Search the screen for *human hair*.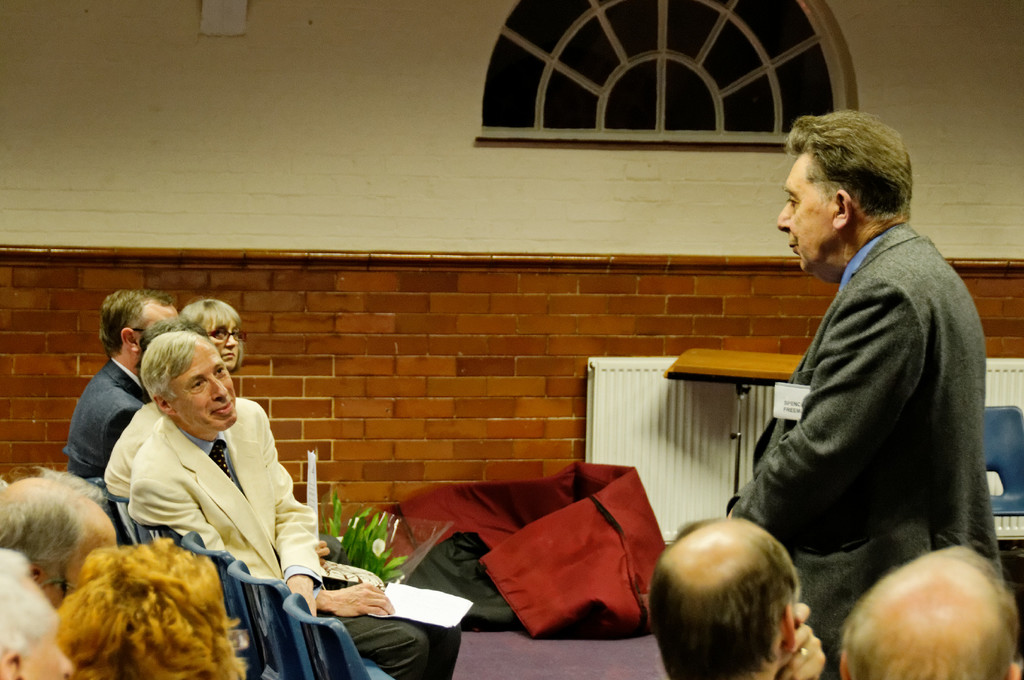
Found at [138, 329, 218, 407].
